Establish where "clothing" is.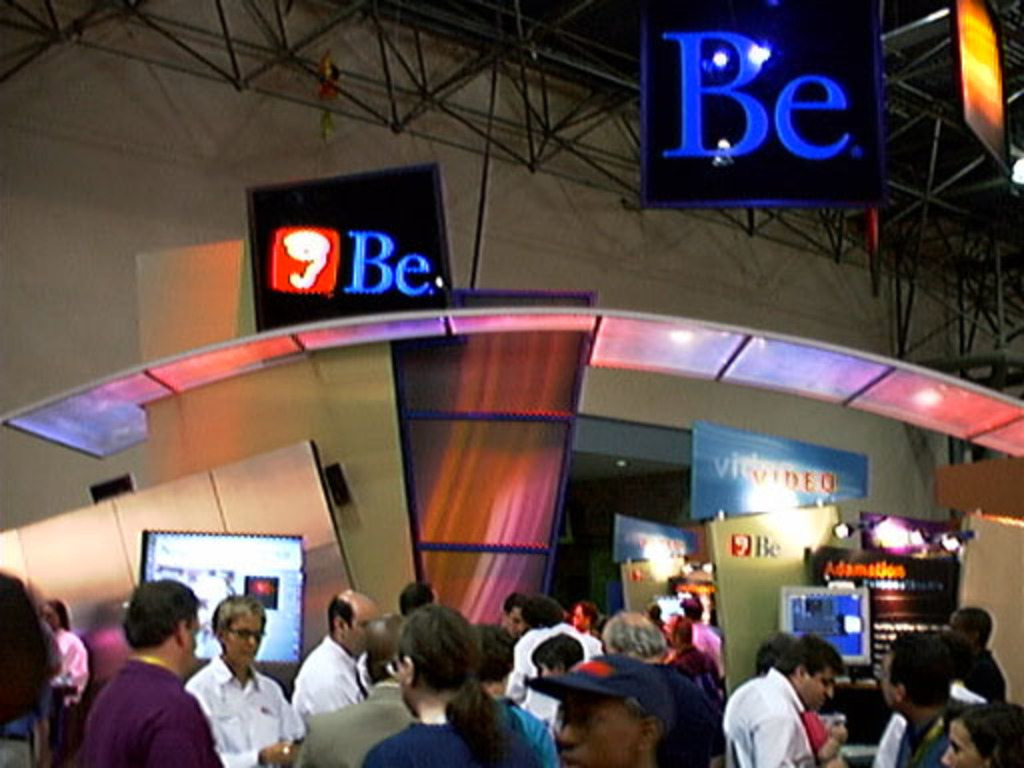
Established at box=[504, 622, 600, 670].
